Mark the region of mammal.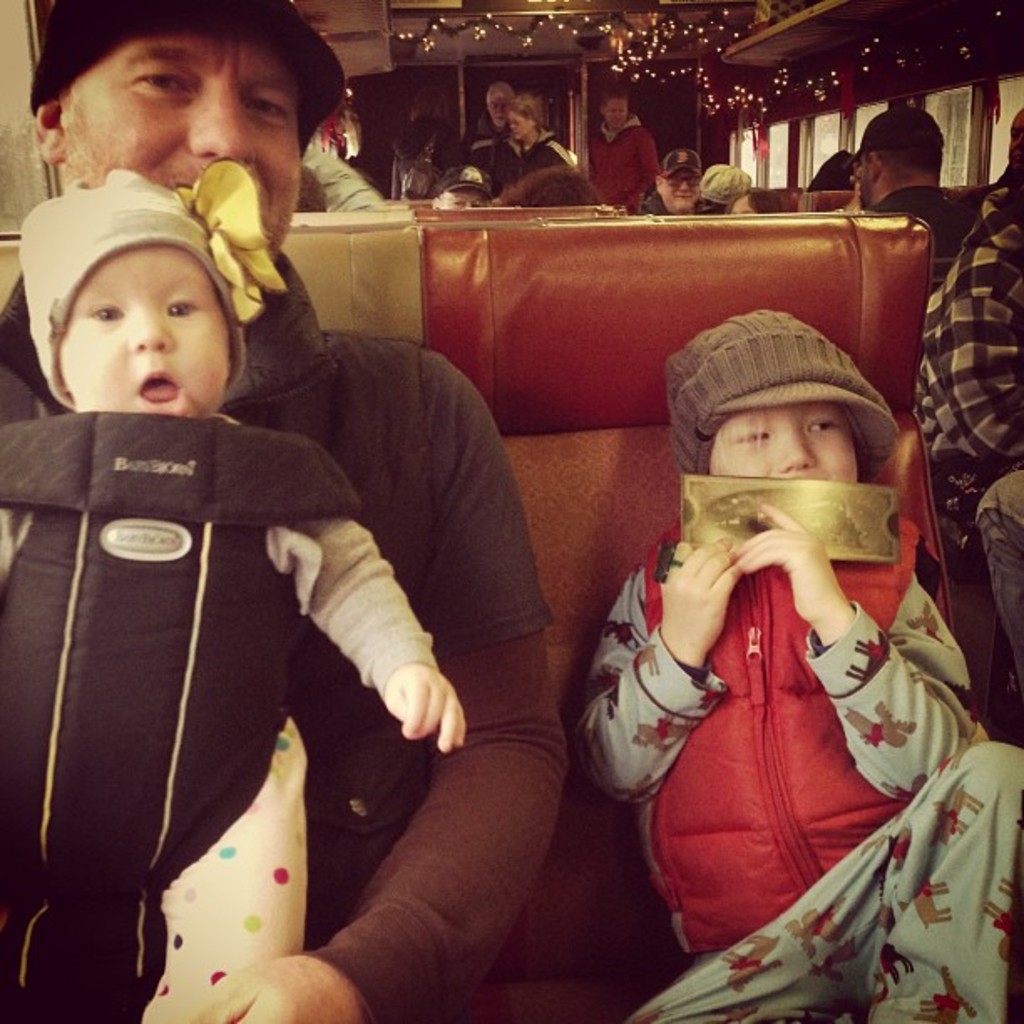
Region: BBox(636, 151, 718, 214).
